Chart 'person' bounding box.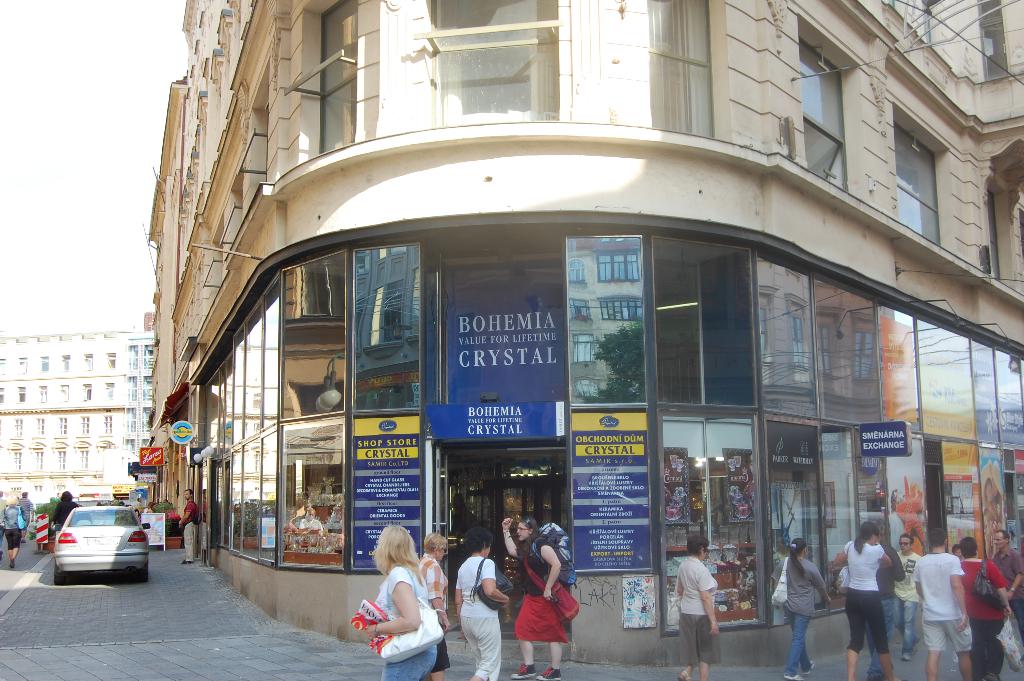
Charted: BBox(177, 488, 198, 565).
